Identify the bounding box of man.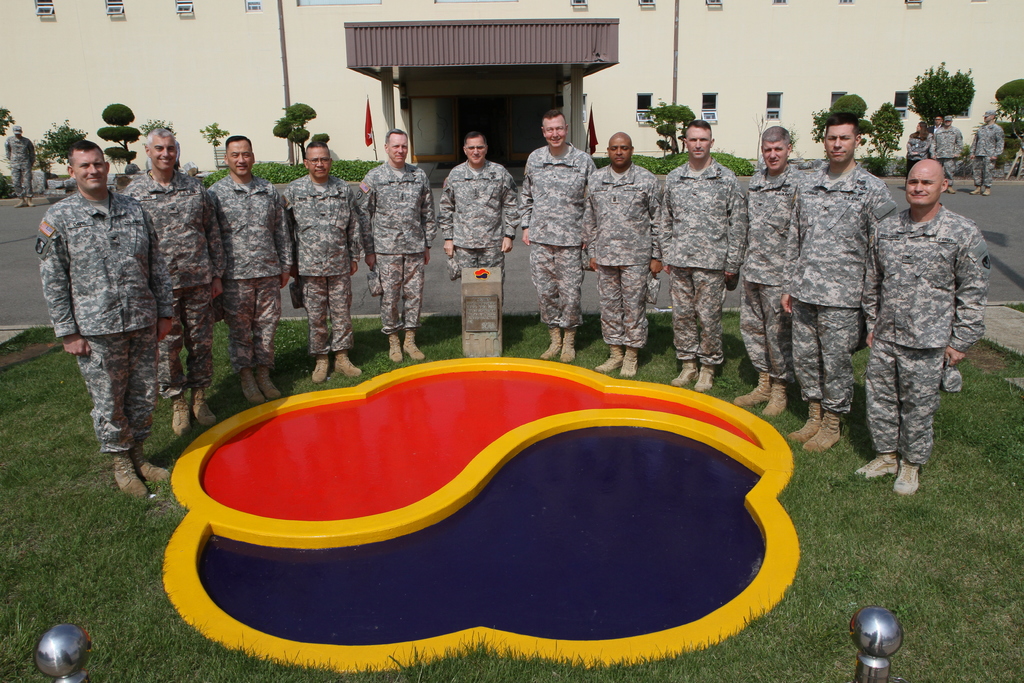
[34, 135, 175, 500].
